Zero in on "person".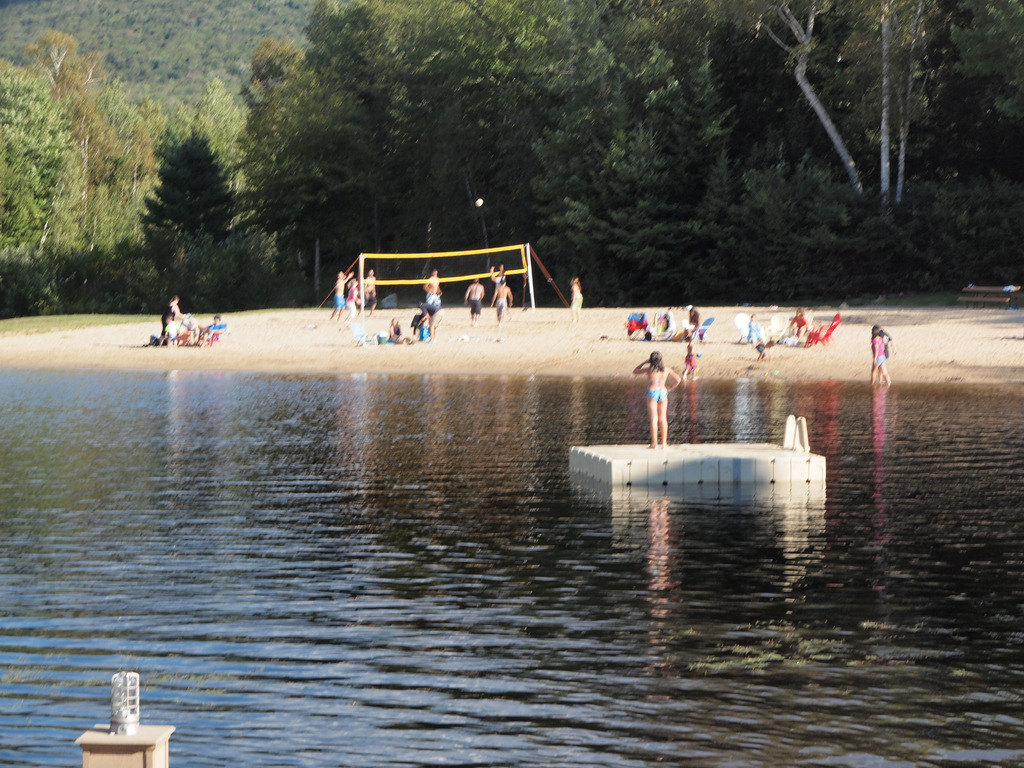
Zeroed in: x1=166, y1=297, x2=179, y2=317.
